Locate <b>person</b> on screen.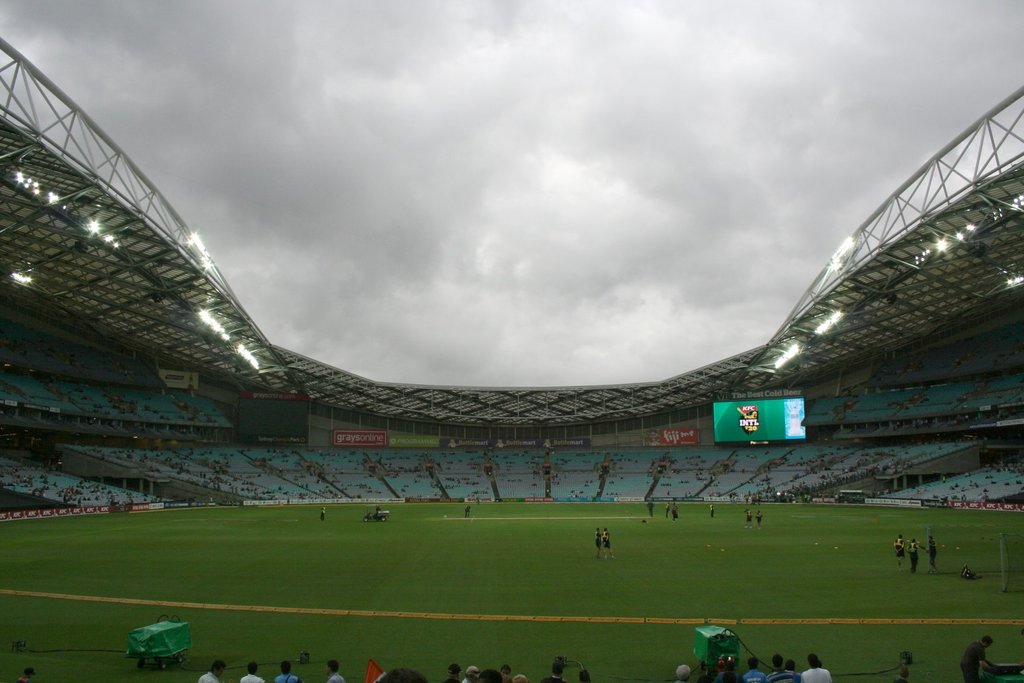
On screen at <box>801,652,833,682</box>.
